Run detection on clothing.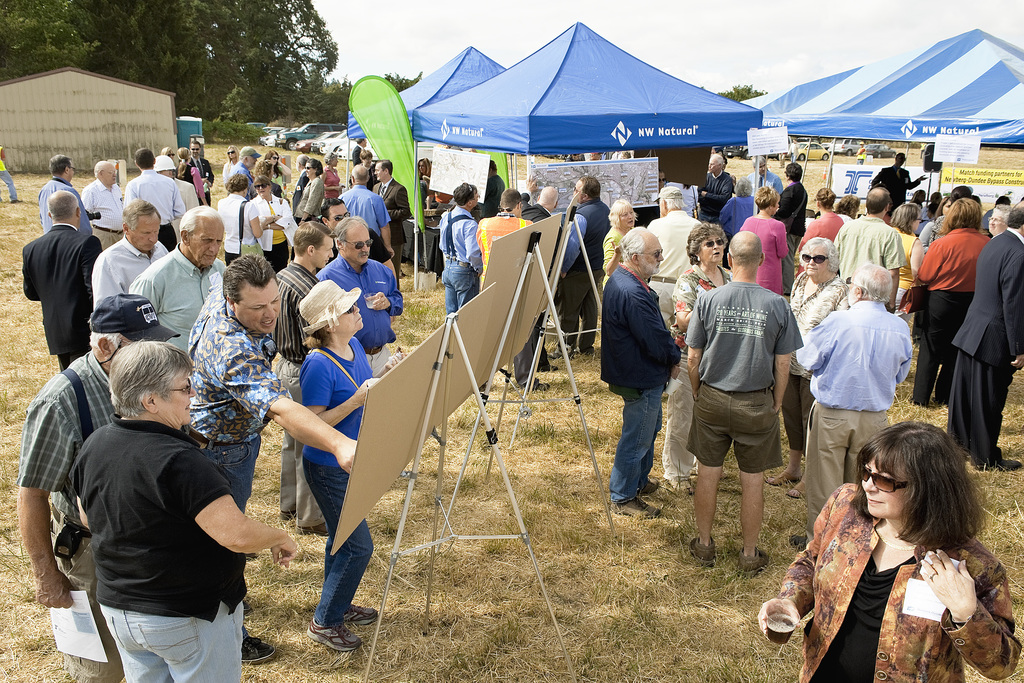
Result: 187,152,213,208.
